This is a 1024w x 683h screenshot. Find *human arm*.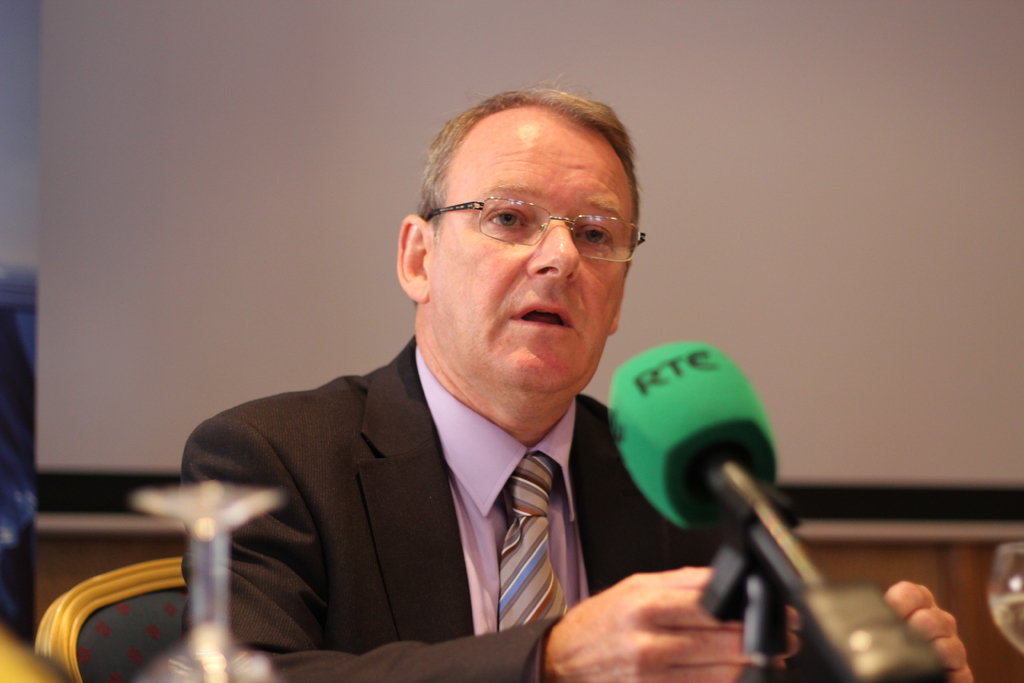
Bounding box: <region>539, 561, 803, 682</region>.
